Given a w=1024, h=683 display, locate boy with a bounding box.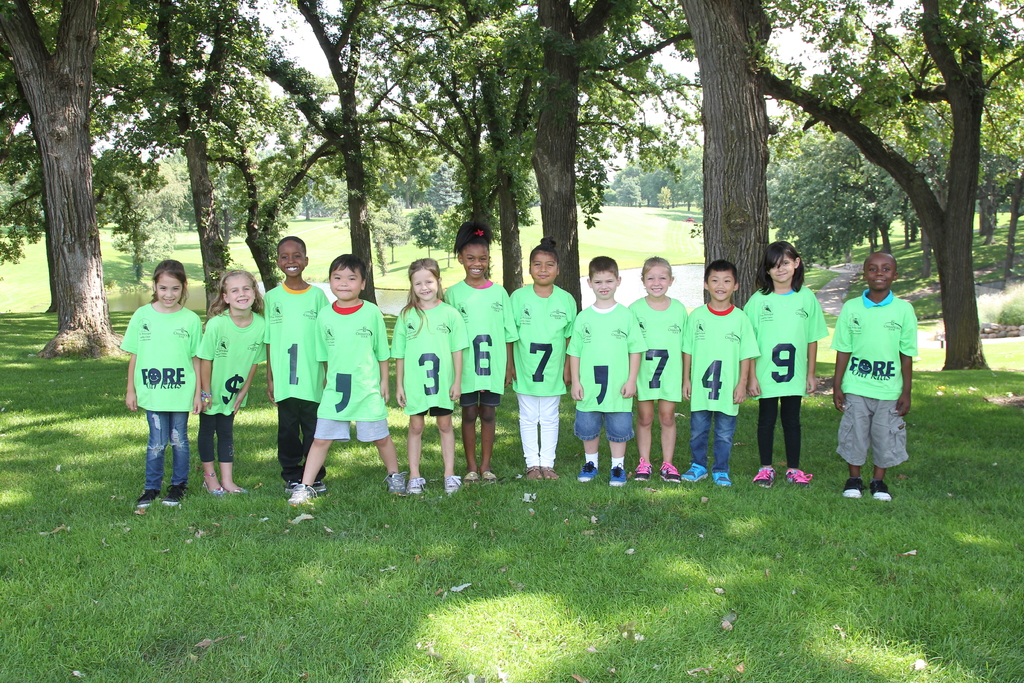
Located: box=[825, 247, 919, 499].
